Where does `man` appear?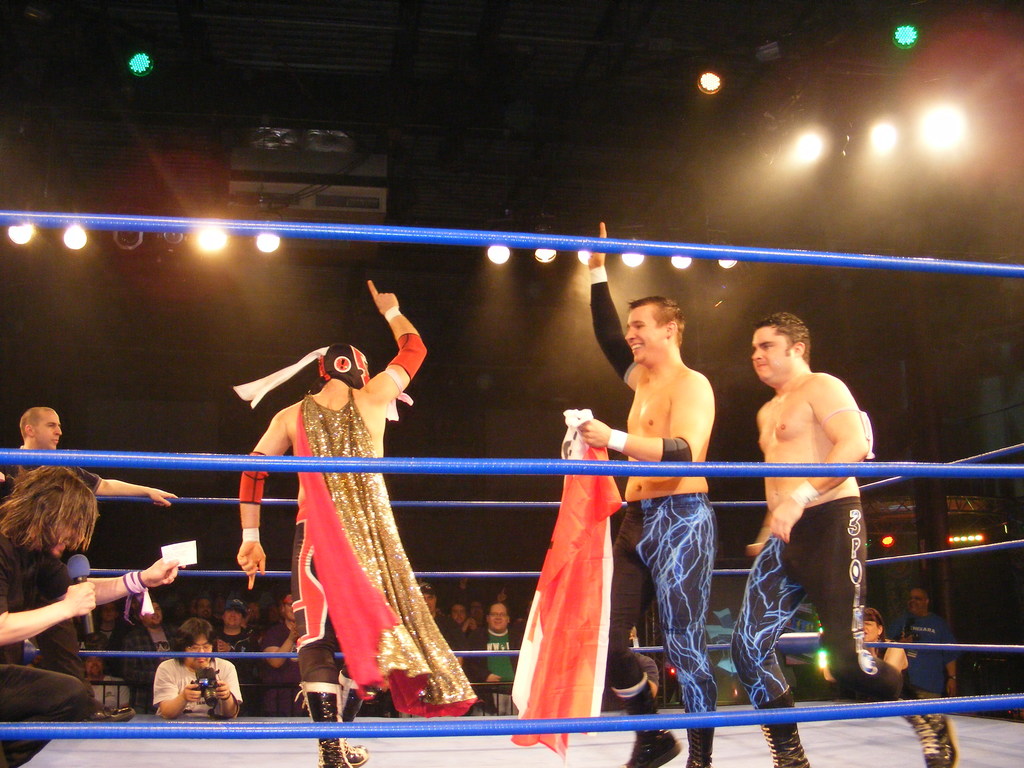
Appears at (234,279,479,767).
